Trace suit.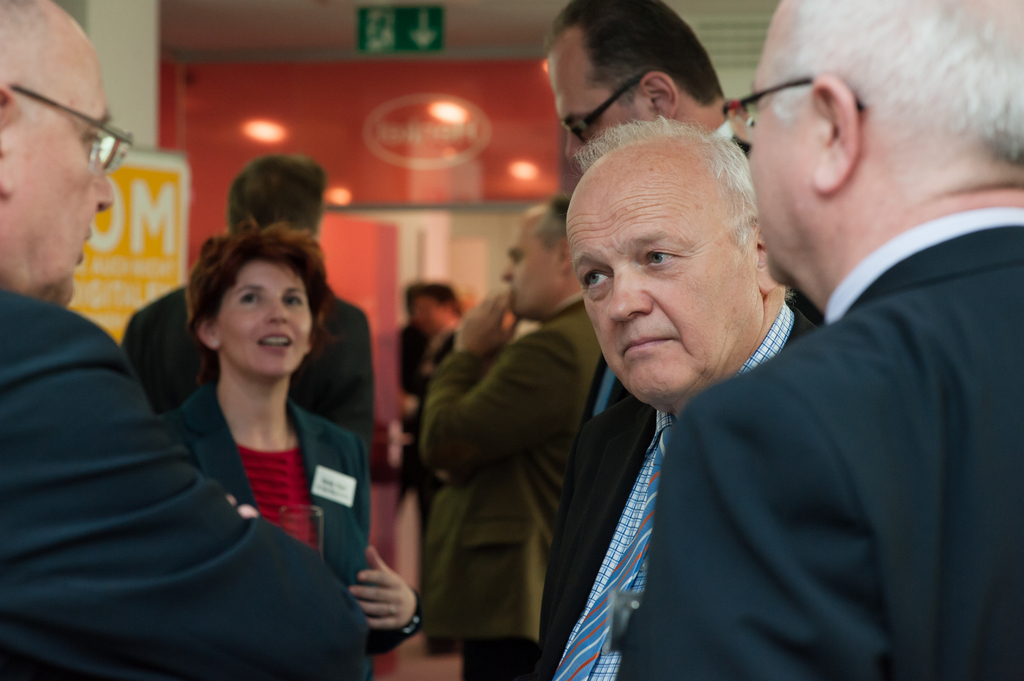
Traced to [525, 301, 827, 680].
